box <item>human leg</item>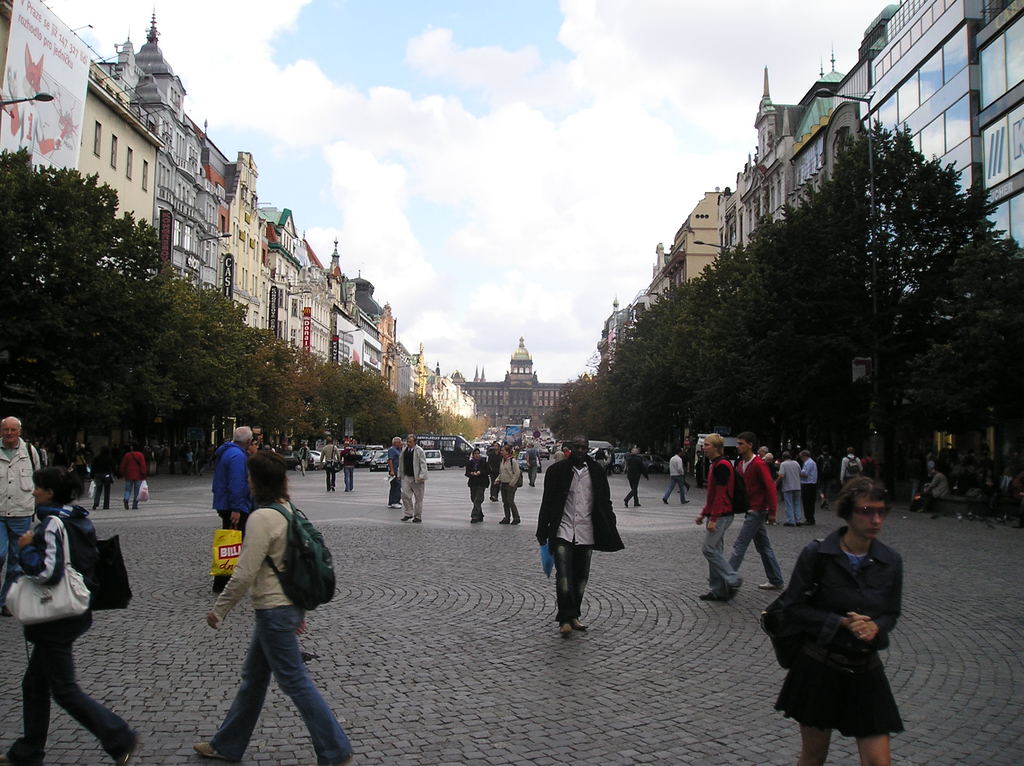
l=790, t=490, r=804, b=531
